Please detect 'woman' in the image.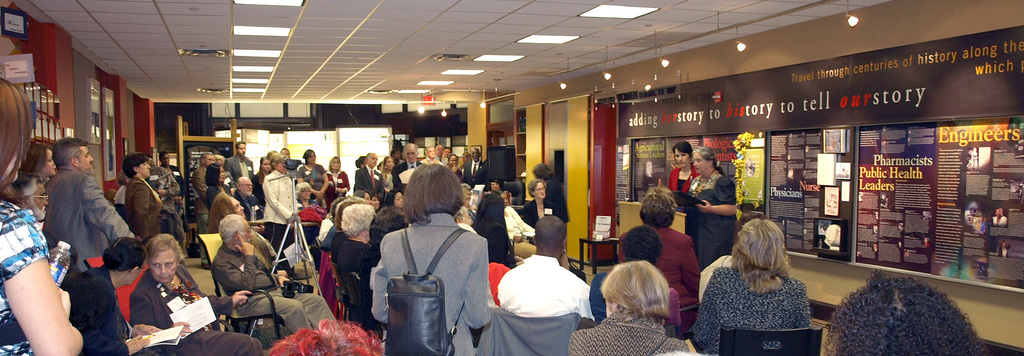
(121, 156, 172, 237).
